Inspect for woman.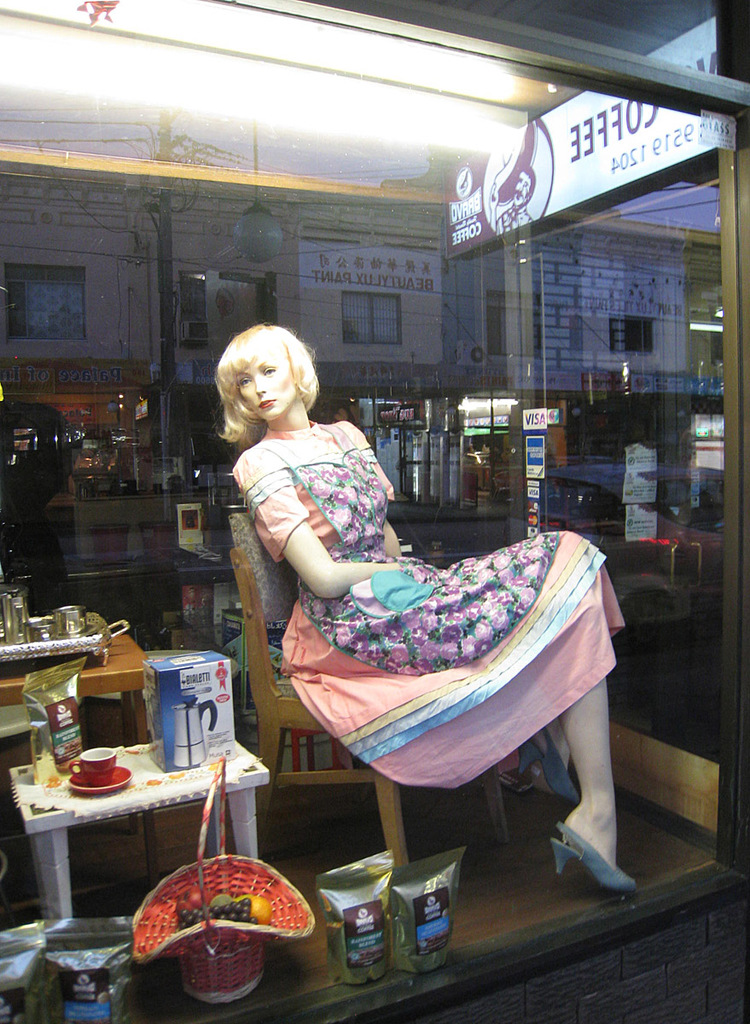
Inspection: (x1=222, y1=335, x2=557, y2=847).
